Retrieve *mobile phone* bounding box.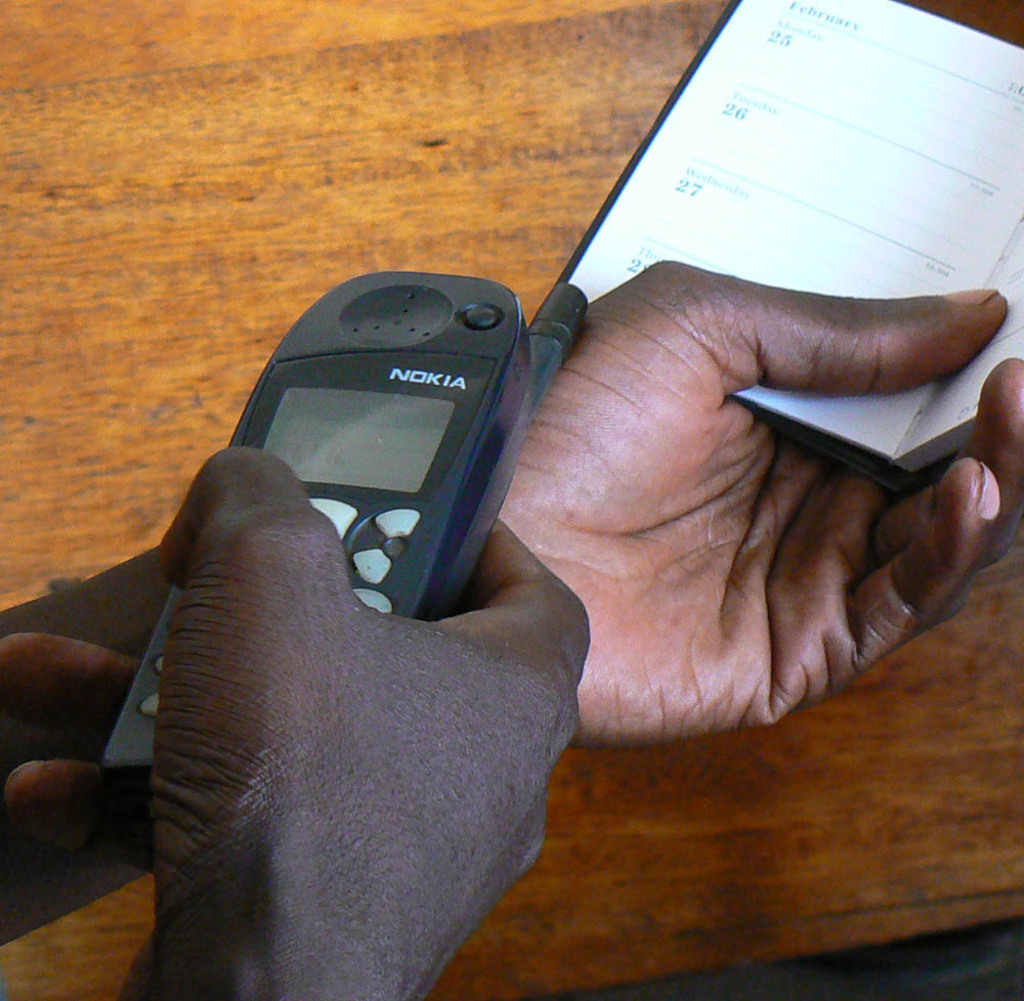
Bounding box: 100 272 572 818.
